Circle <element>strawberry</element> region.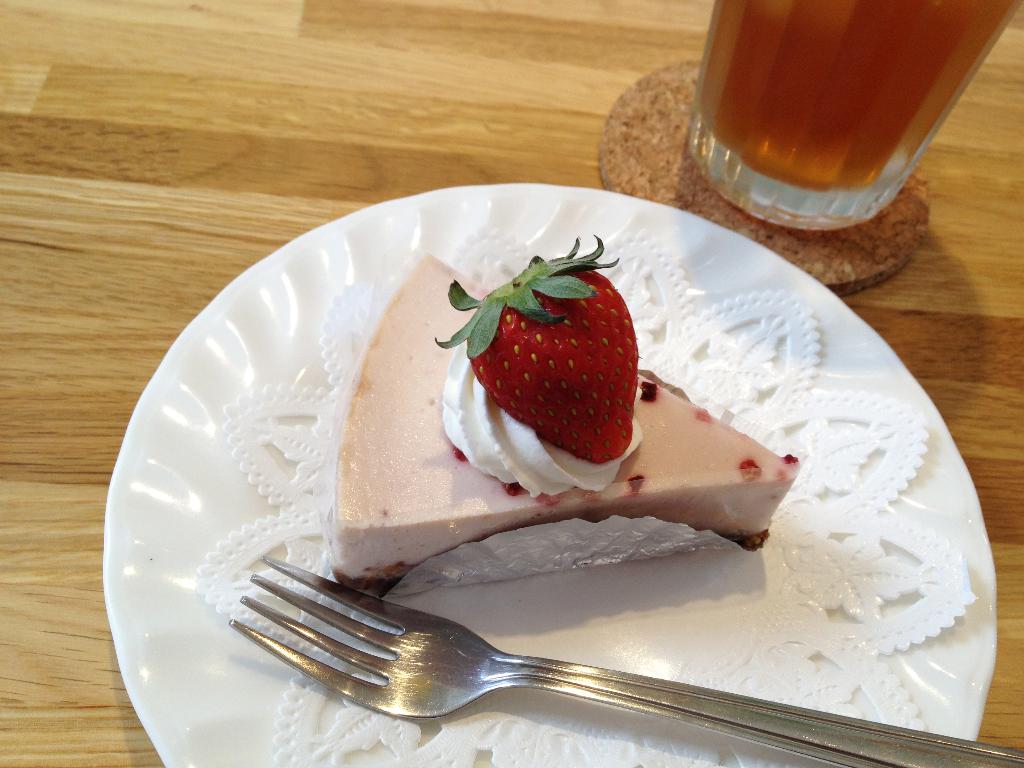
Region: bbox=(456, 287, 635, 474).
